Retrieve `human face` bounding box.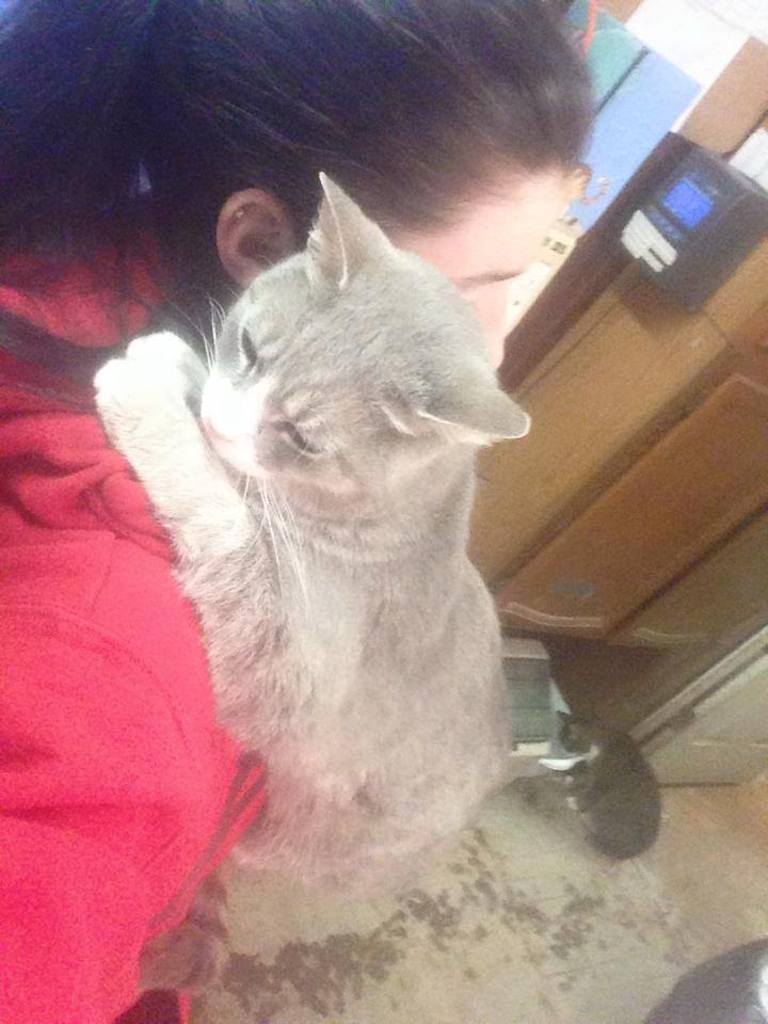
Bounding box: locate(403, 178, 566, 370).
